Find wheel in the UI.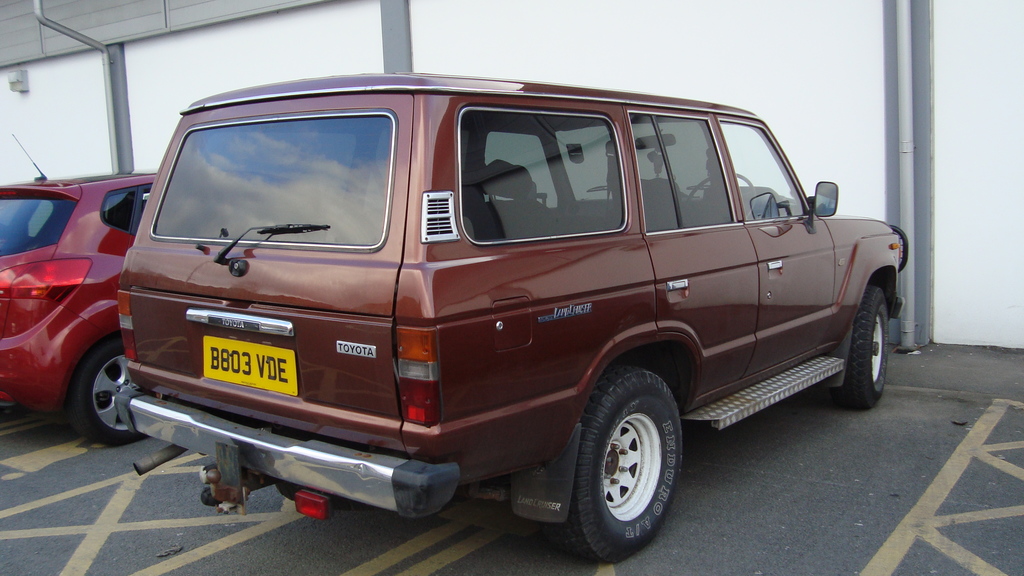
UI element at Rect(830, 287, 895, 413).
